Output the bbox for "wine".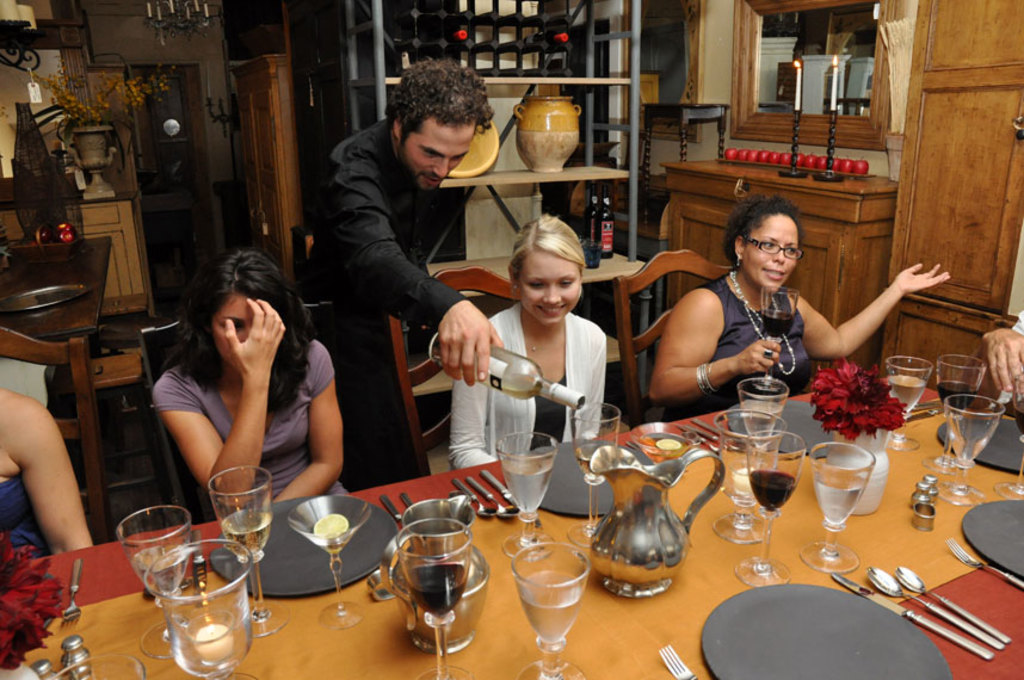
(x1=809, y1=469, x2=865, y2=526).
